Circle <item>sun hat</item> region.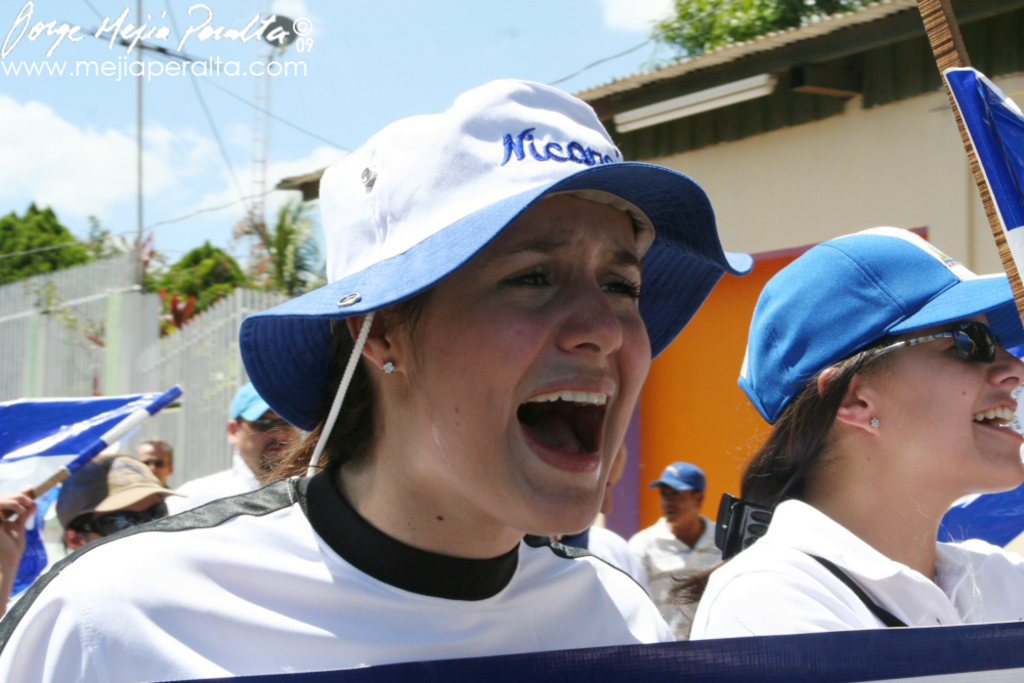
Region: select_region(51, 452, 189, 528).
